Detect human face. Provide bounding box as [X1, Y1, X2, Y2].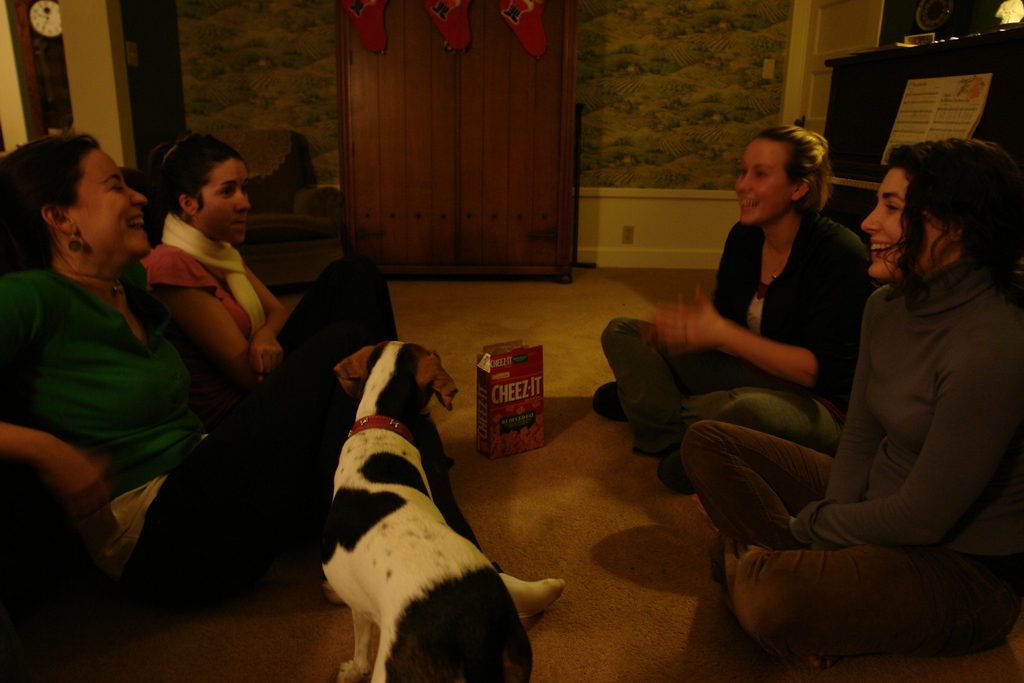
[81, 151, 147, 255].
